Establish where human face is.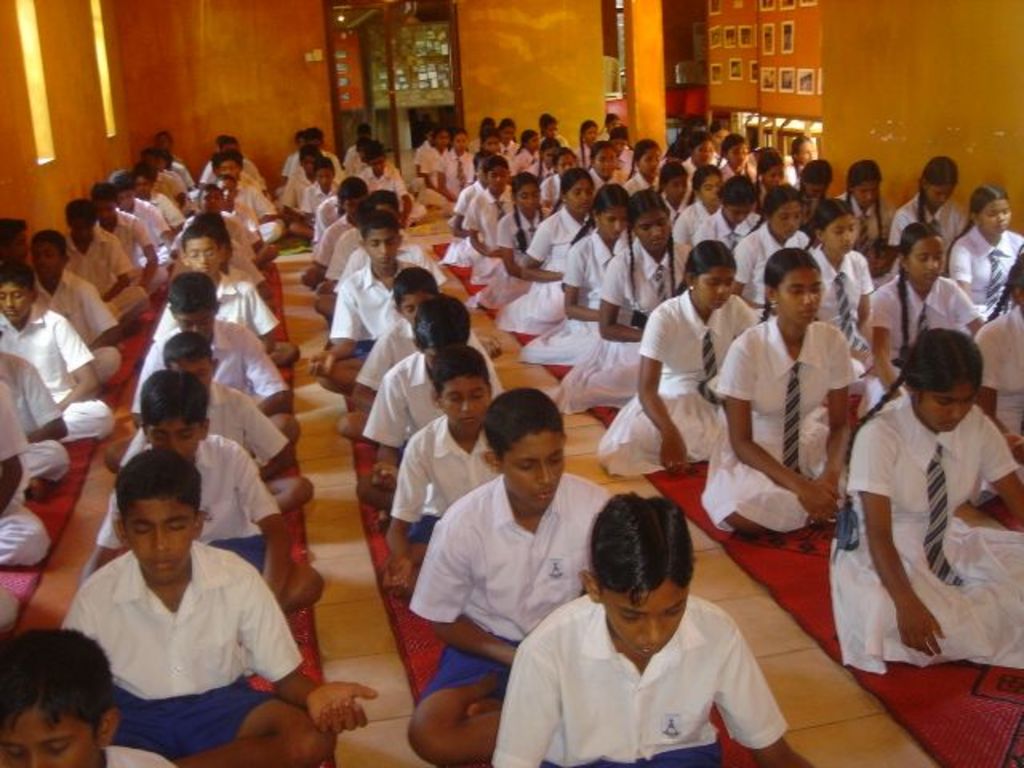
Established at [0,704,98,766].
